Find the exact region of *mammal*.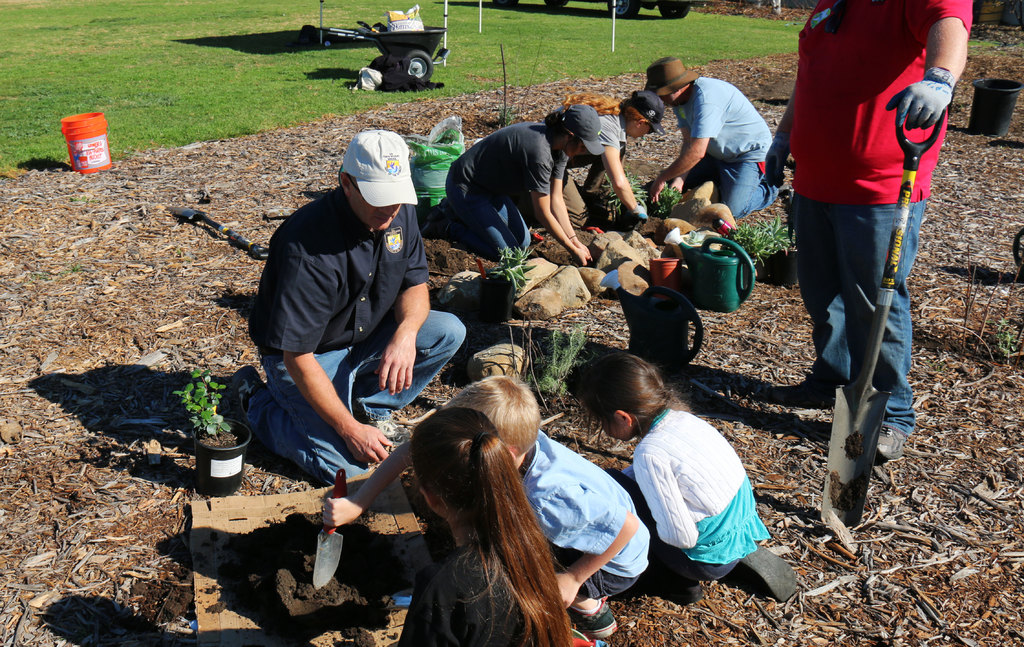
Exact region: select_region(396, 405, 580, 646).
